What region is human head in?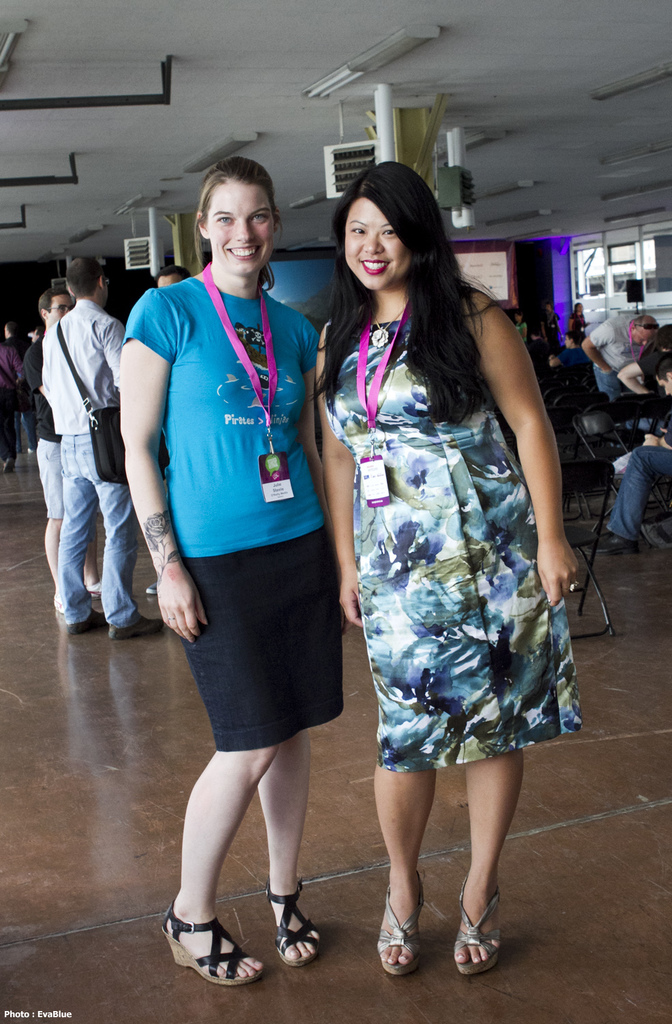
bbox(38, 291, 72, 327).
